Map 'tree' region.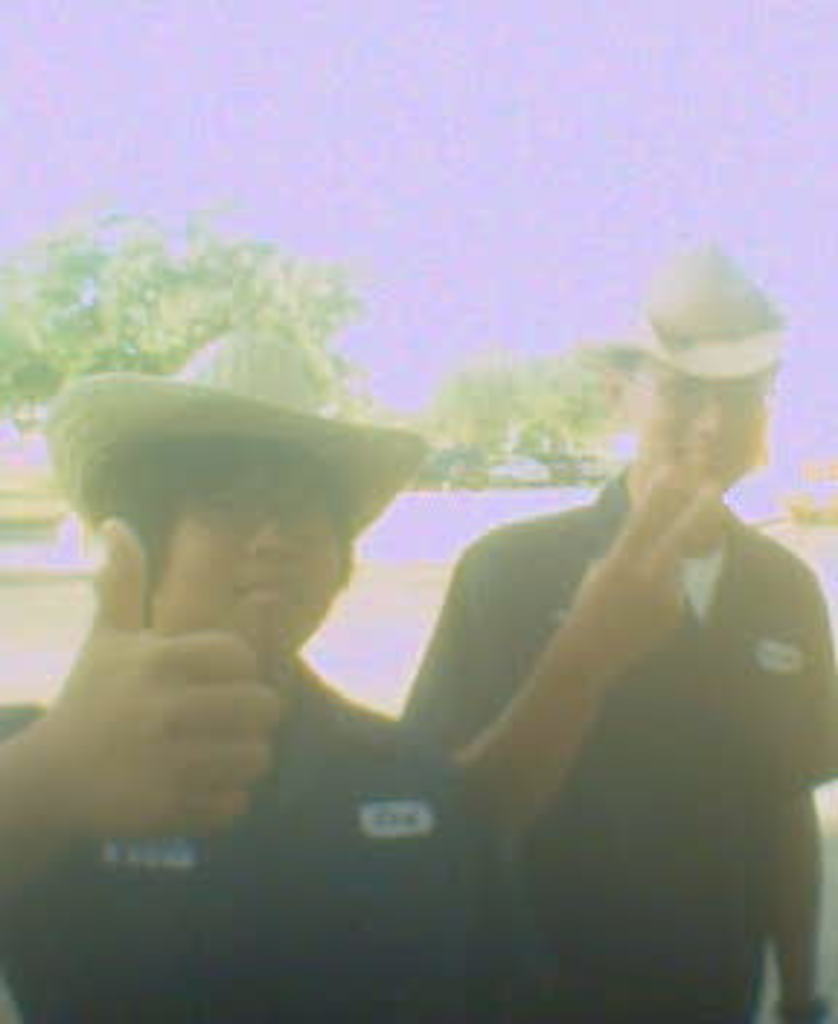
Mapped to x1=0, y1=198, x2=378, y2=454.
